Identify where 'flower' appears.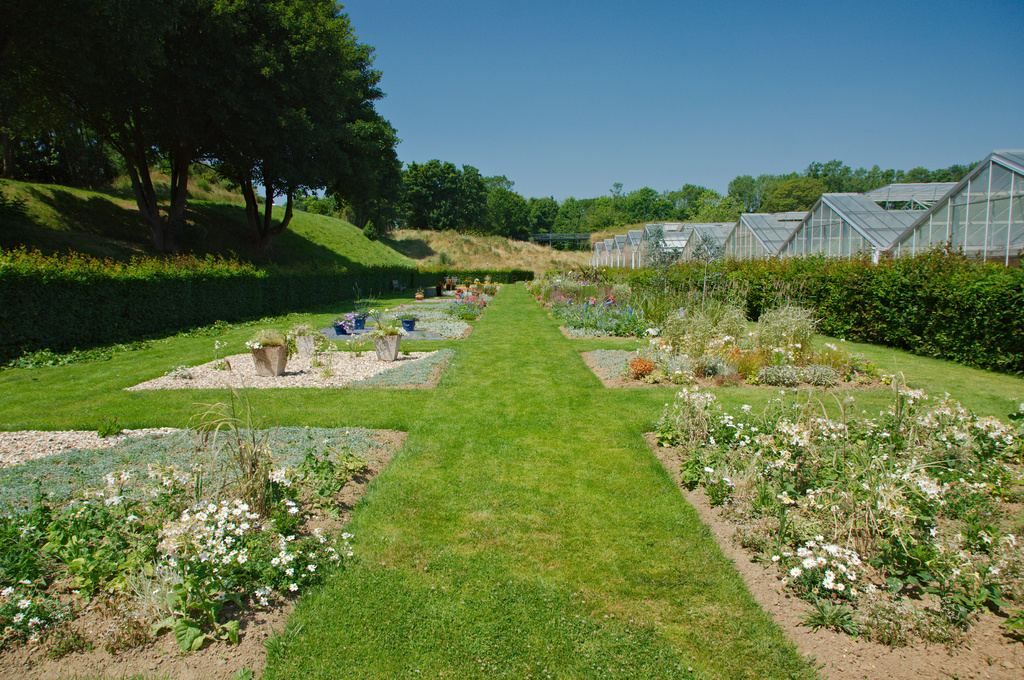
Appears at <bbox>289, 509, 296, 513</bbox>.
